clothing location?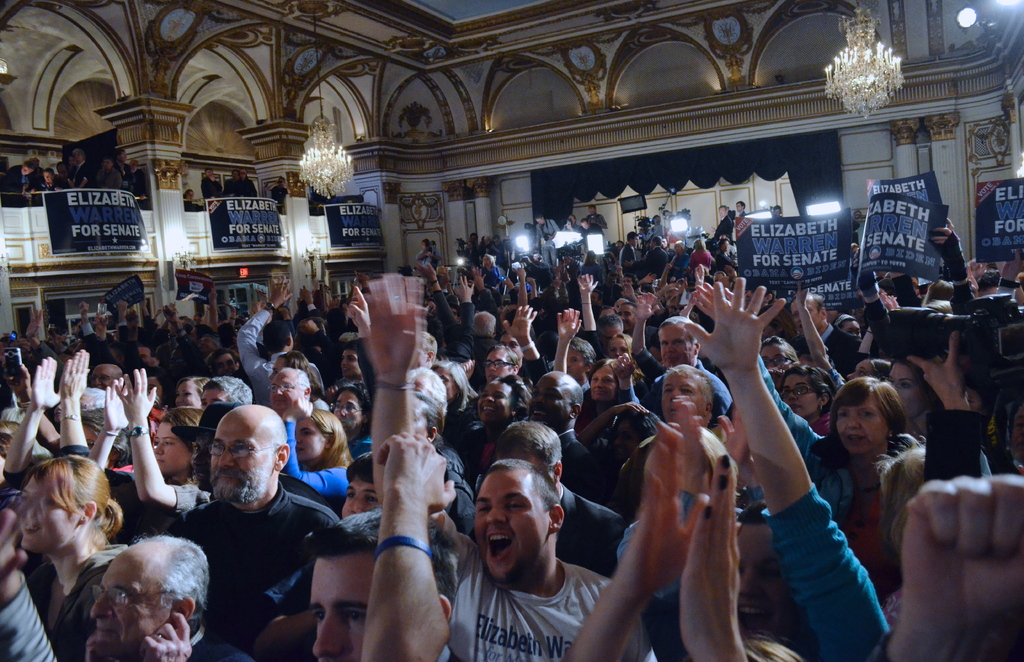
435,505,672,661
